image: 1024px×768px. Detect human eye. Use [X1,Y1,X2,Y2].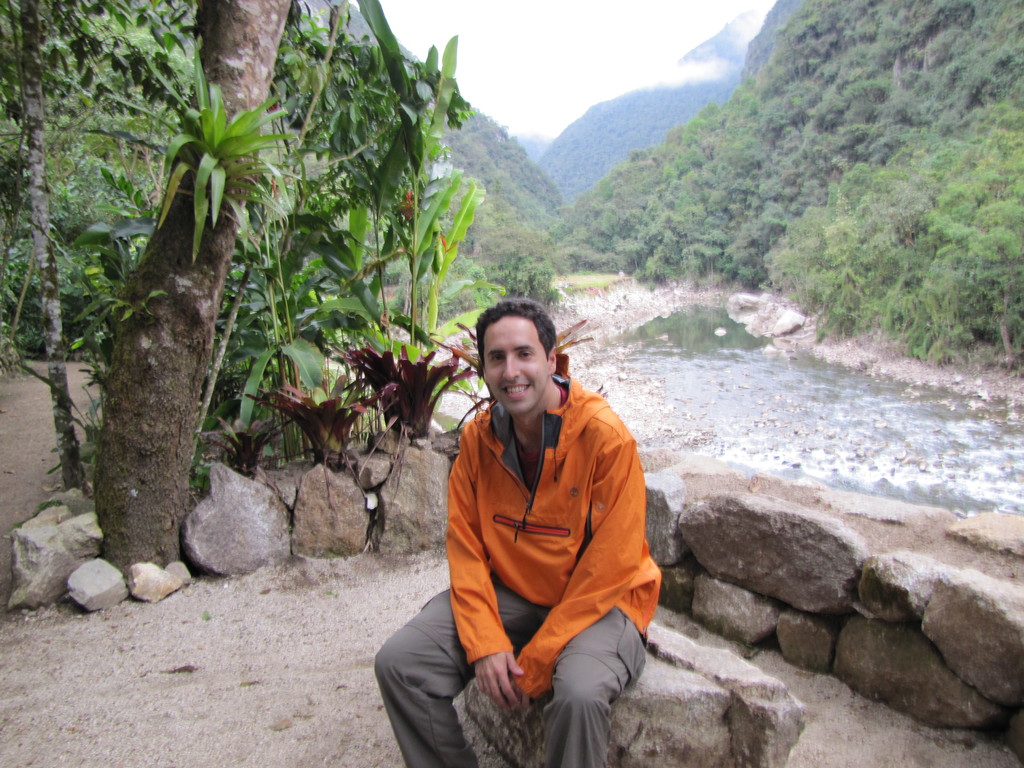
[484,351,505,364].
